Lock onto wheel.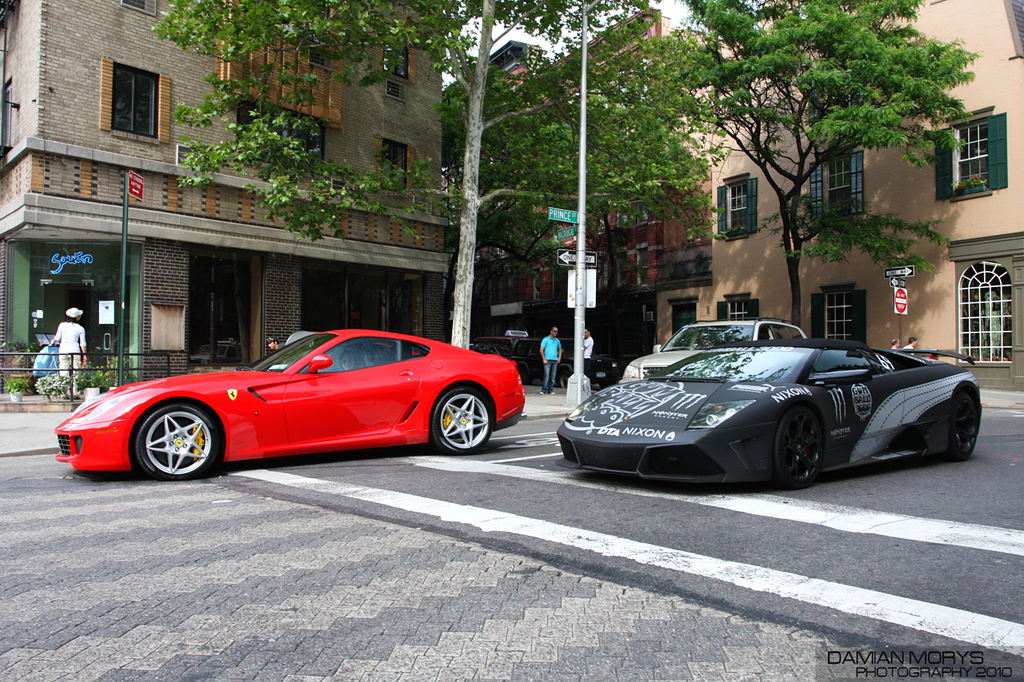
Locked: x1=774 y1=405 x2=820 y2=487.
